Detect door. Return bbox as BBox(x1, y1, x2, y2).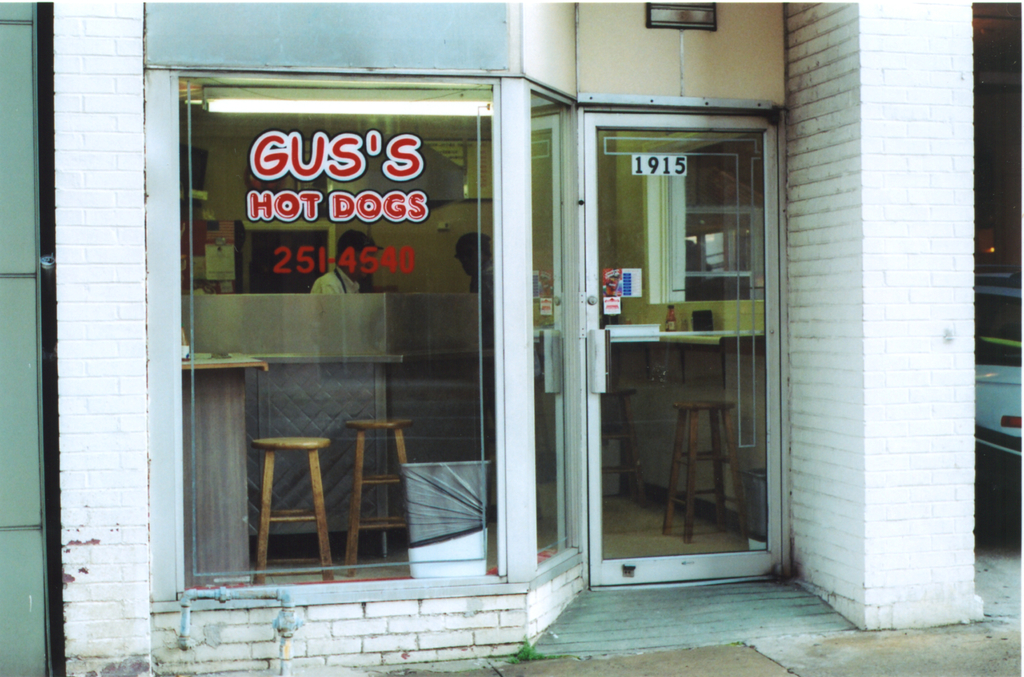
BBox(580, 110, 788, 582).
